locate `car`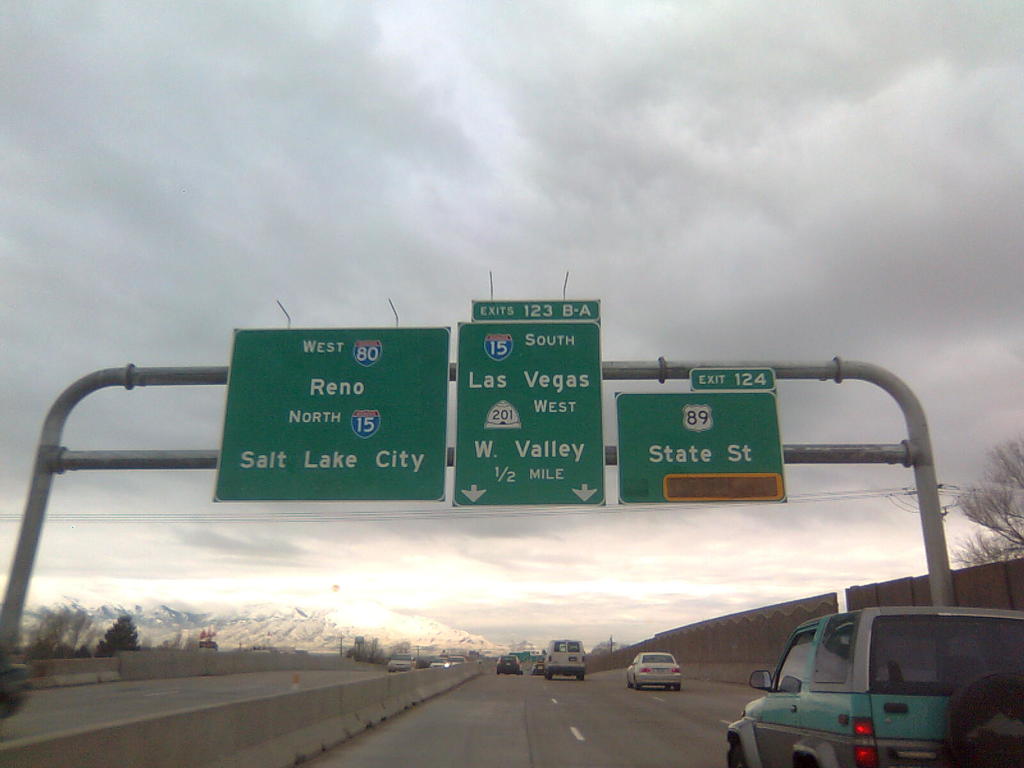
727, 596, 1006, 762
